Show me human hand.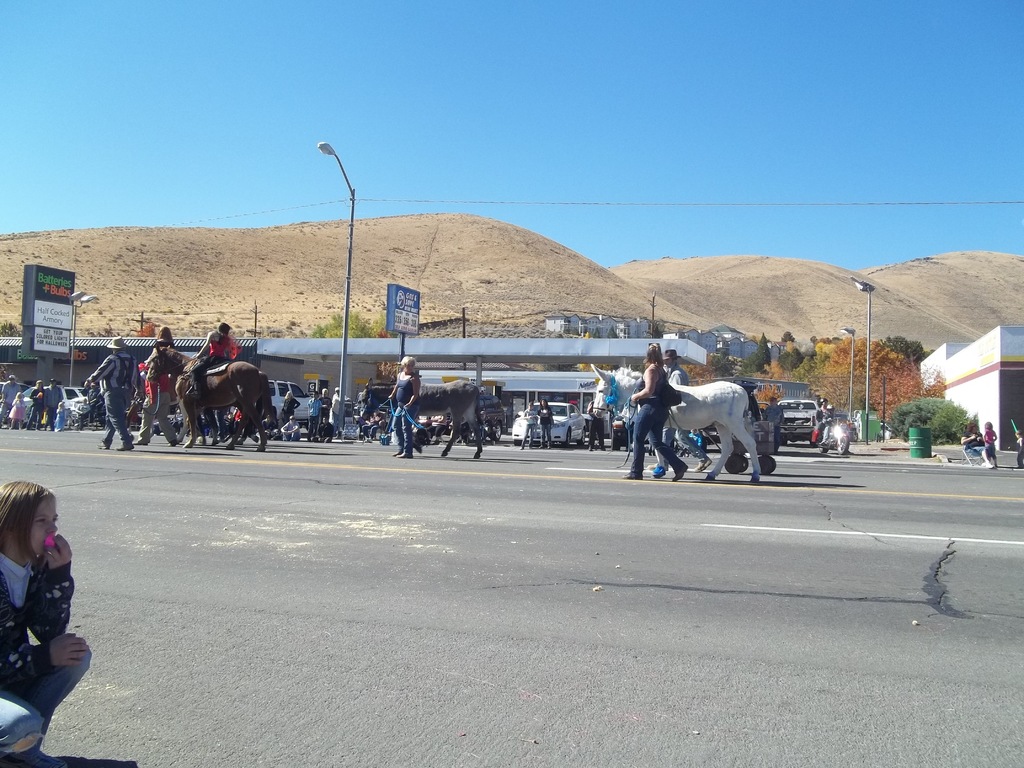
human hand is here: BBox(628, 393, 636, 403).
